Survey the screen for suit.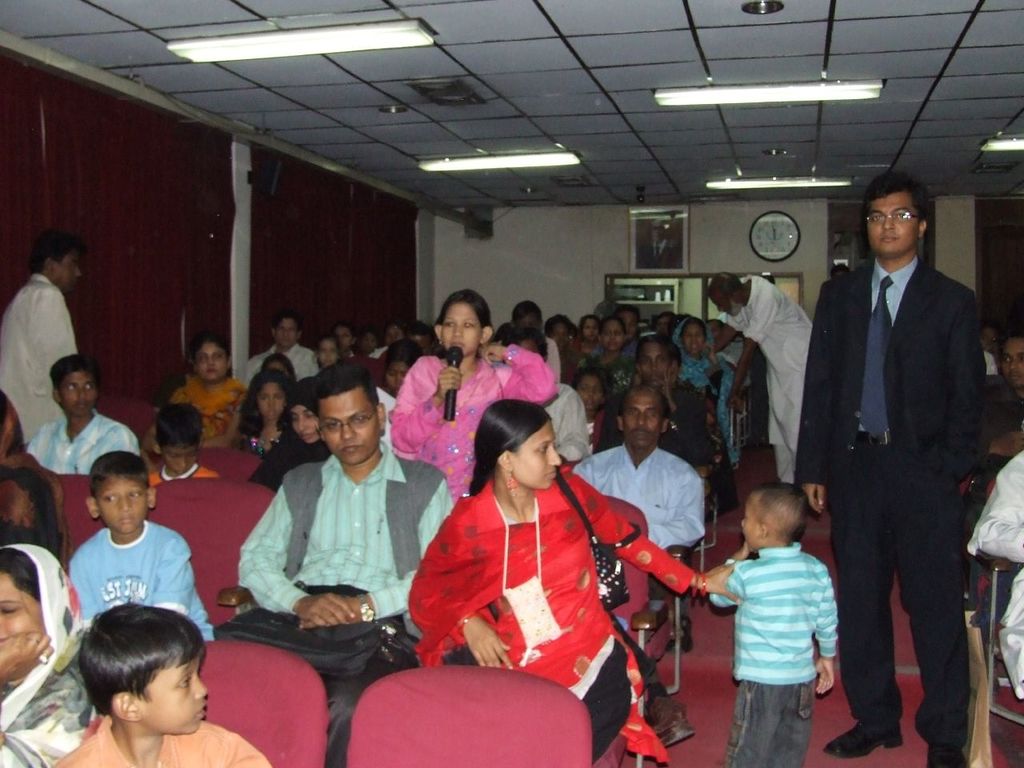
Survey found: <region>803, 166, 998, 758</region>.
